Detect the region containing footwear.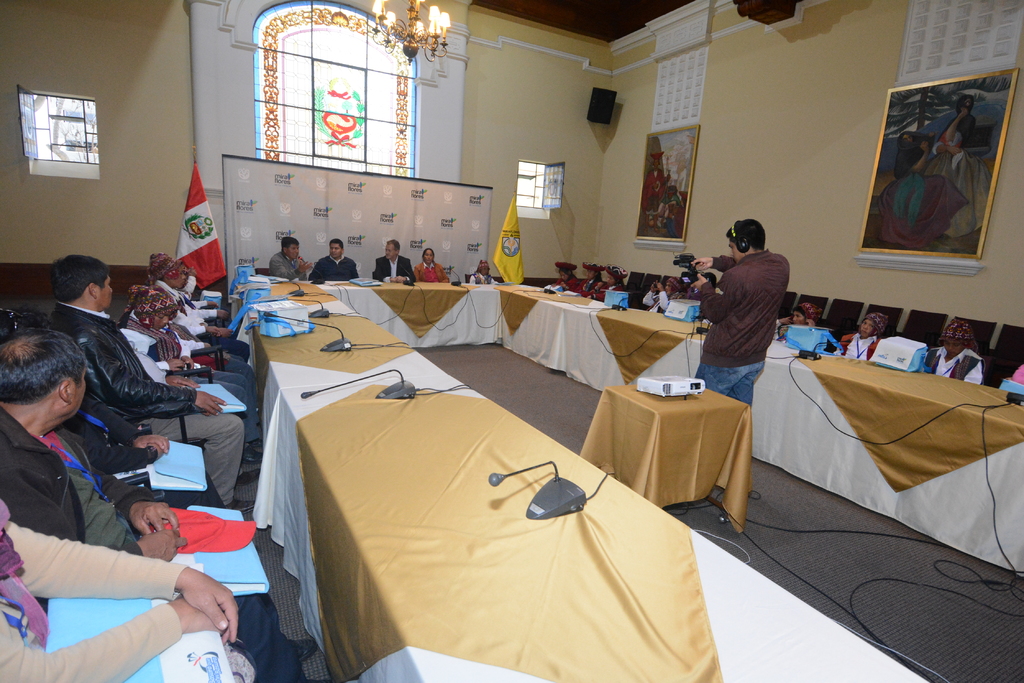
(237,466,260,486).
